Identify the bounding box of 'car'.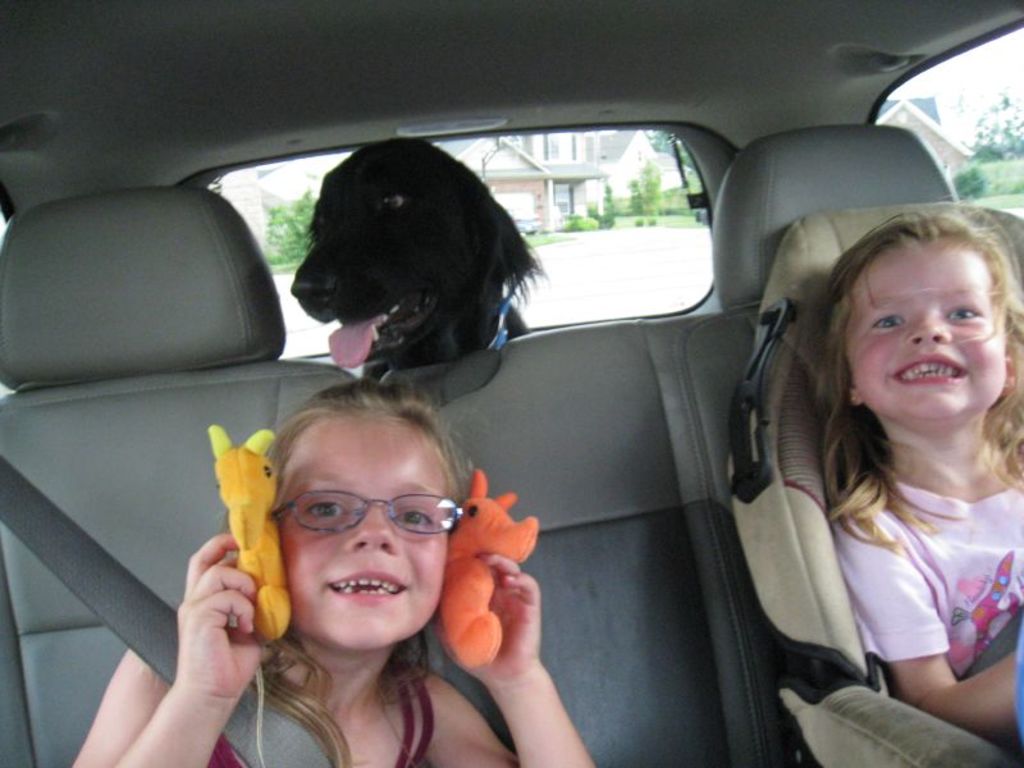
0 5 1023 767.
